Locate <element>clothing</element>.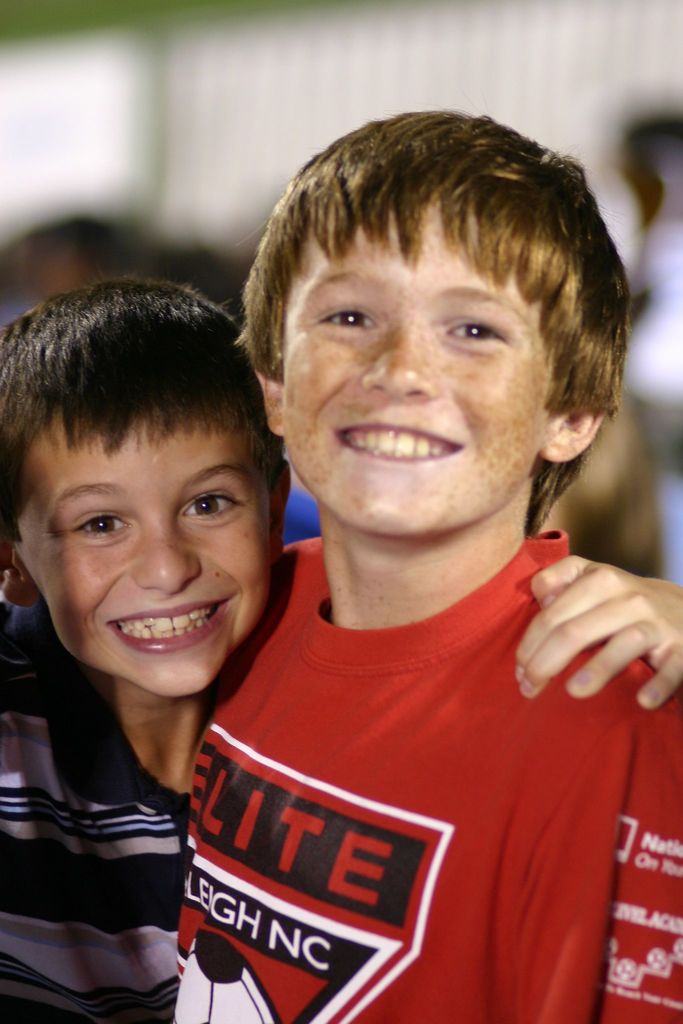
Bounding box: locate(0, 593, 192, 1023).
